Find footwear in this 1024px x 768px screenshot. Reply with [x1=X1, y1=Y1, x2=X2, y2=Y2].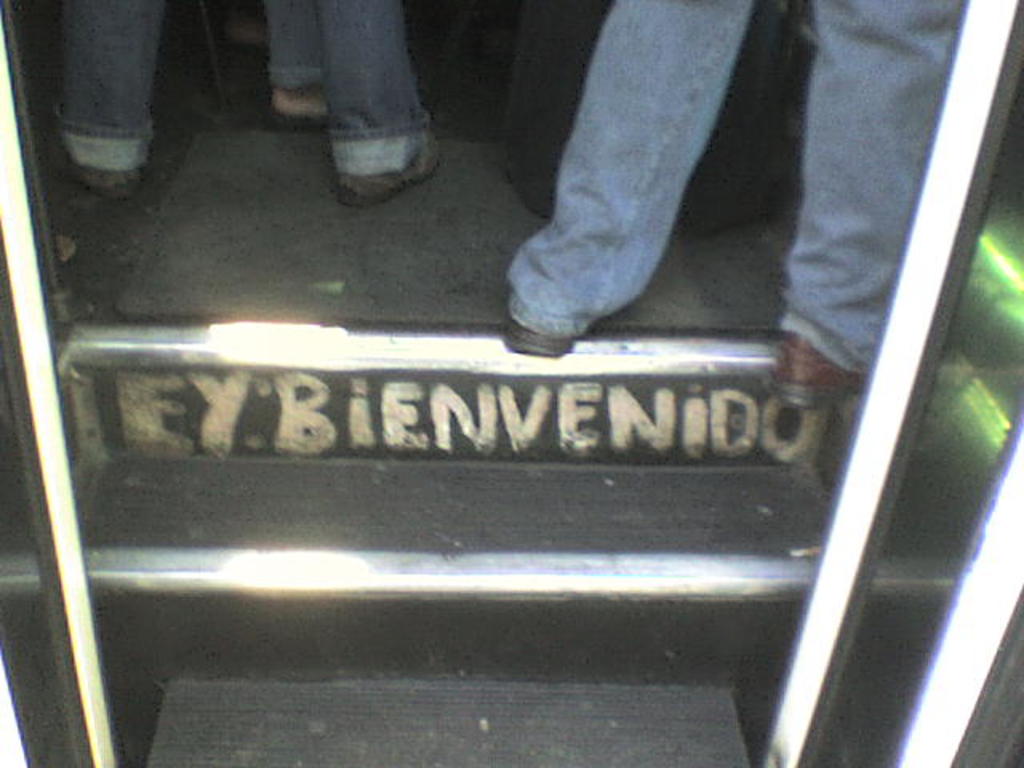
[x1=773, y1=328, x2=859, y2=406].
